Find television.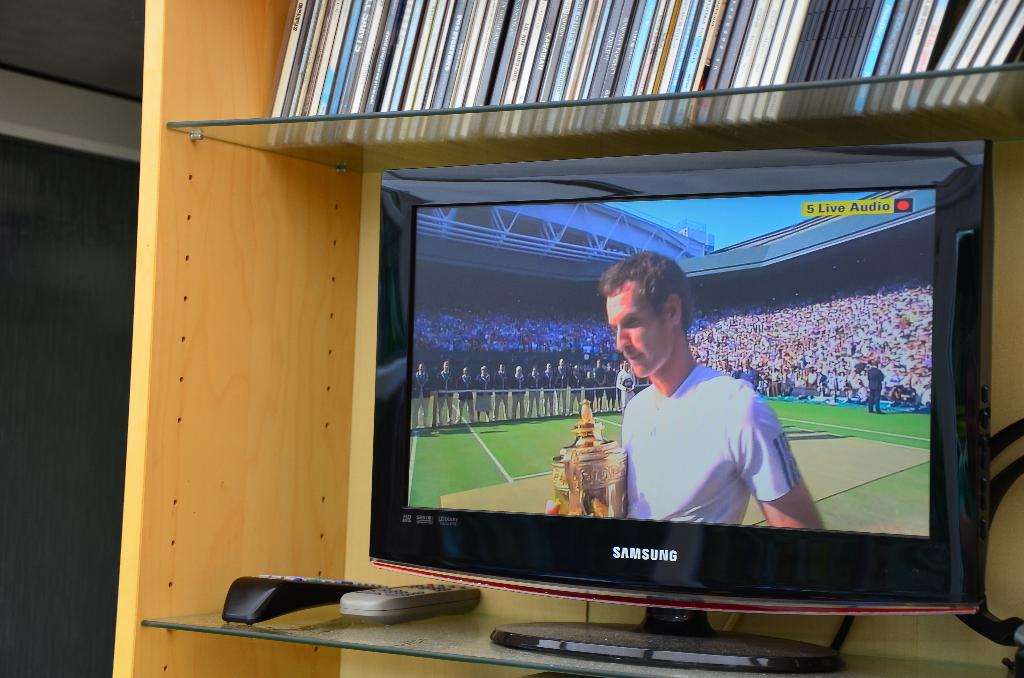
<bbox>379, 143, 997, 672</bbox>.
